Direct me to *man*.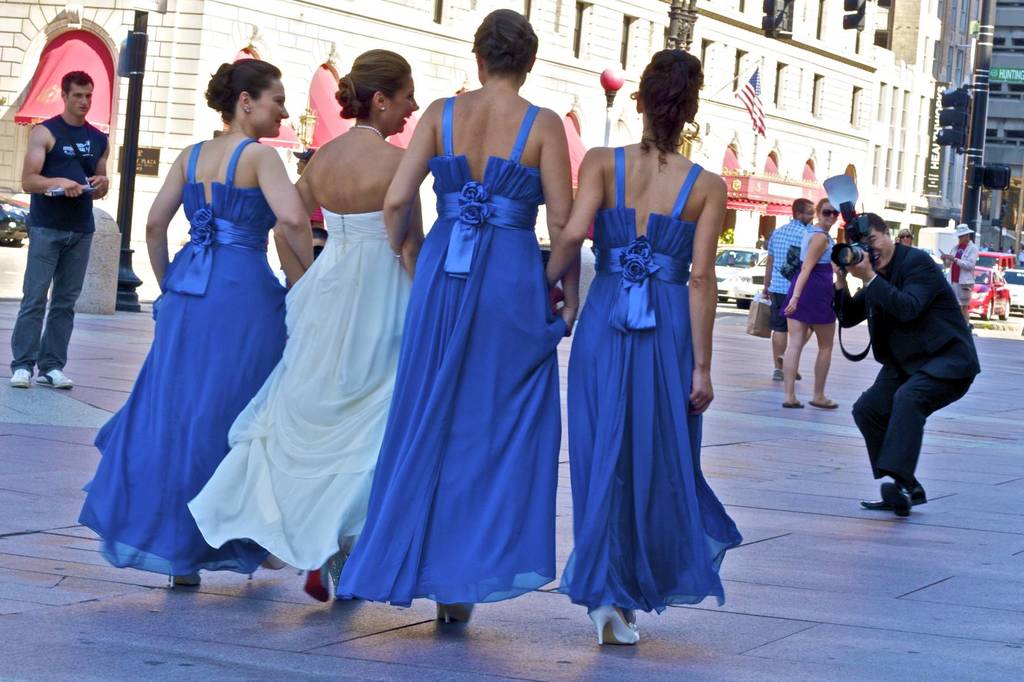
Direction: (8,72,110,388).
